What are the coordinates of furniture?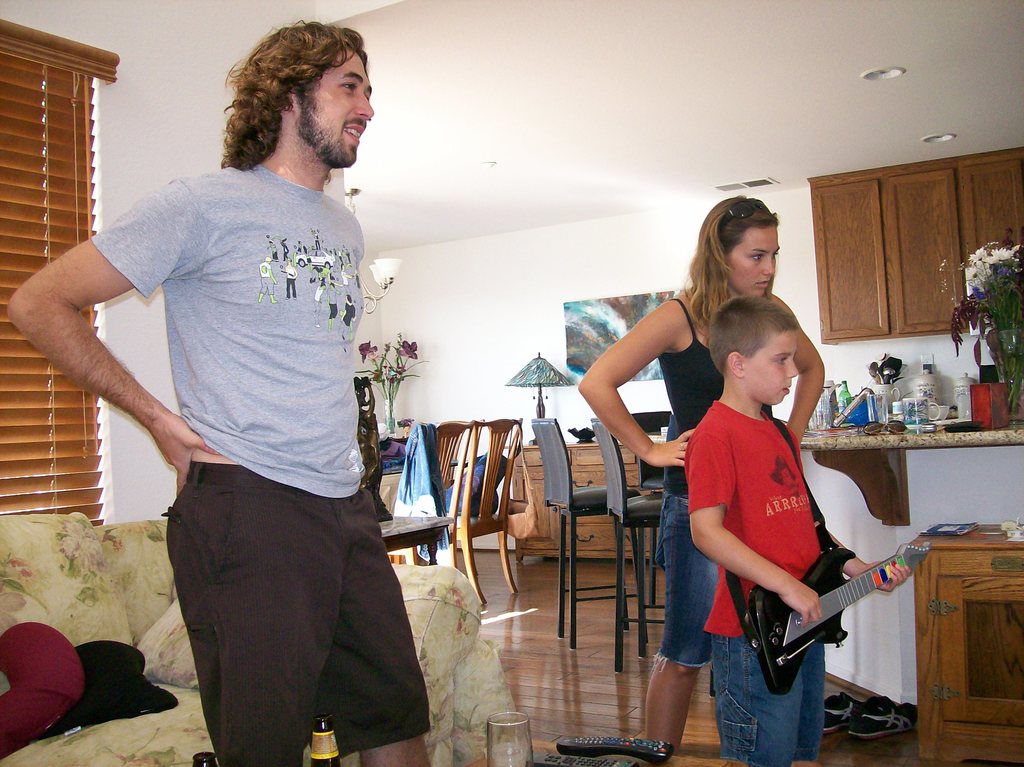
pyautogui.locateOnScreen(0, 513, 516, 766).
